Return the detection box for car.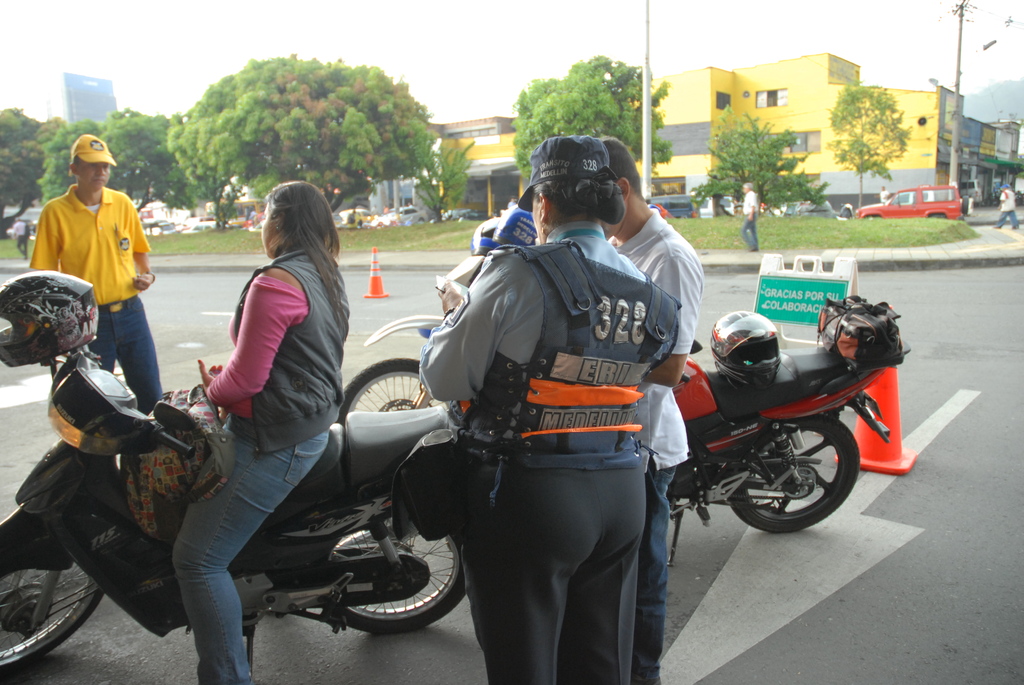
(180,222,211,233).
